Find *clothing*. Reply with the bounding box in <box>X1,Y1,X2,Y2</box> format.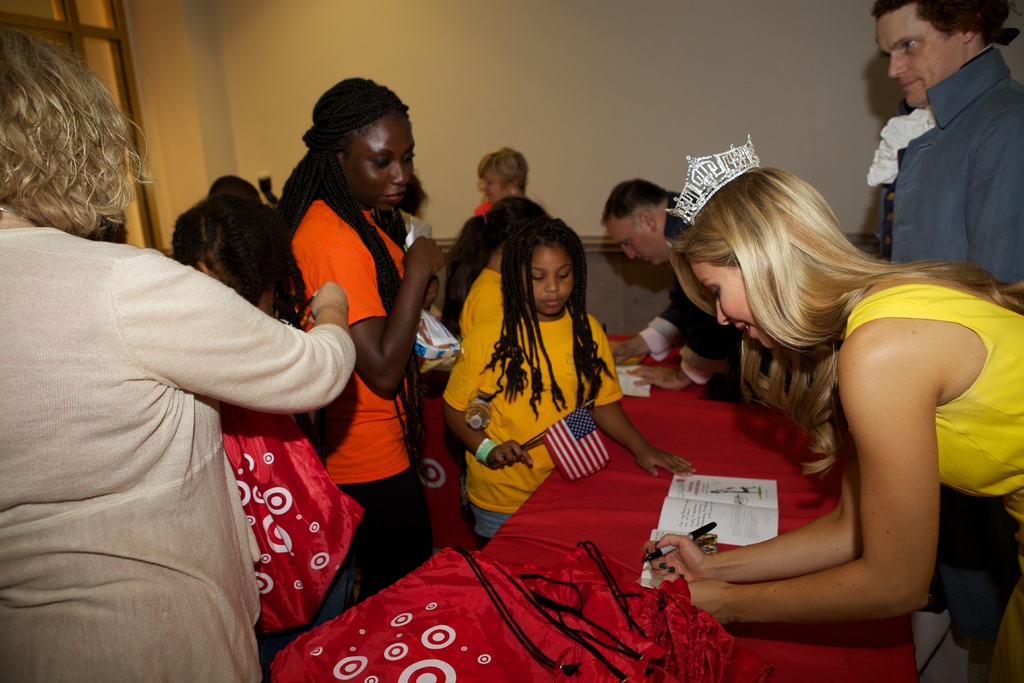
<box>846,281,1023,682</box>.
